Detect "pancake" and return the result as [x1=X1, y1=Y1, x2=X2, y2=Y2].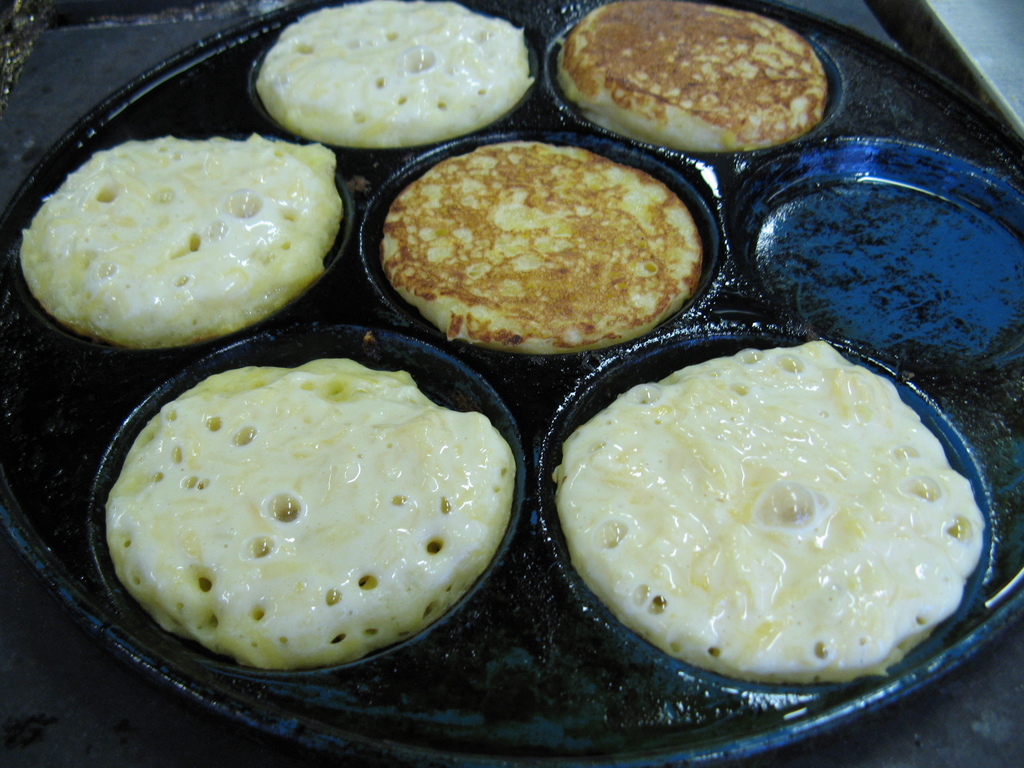
[x1=18, y1=136, x2=342, y2=347].
